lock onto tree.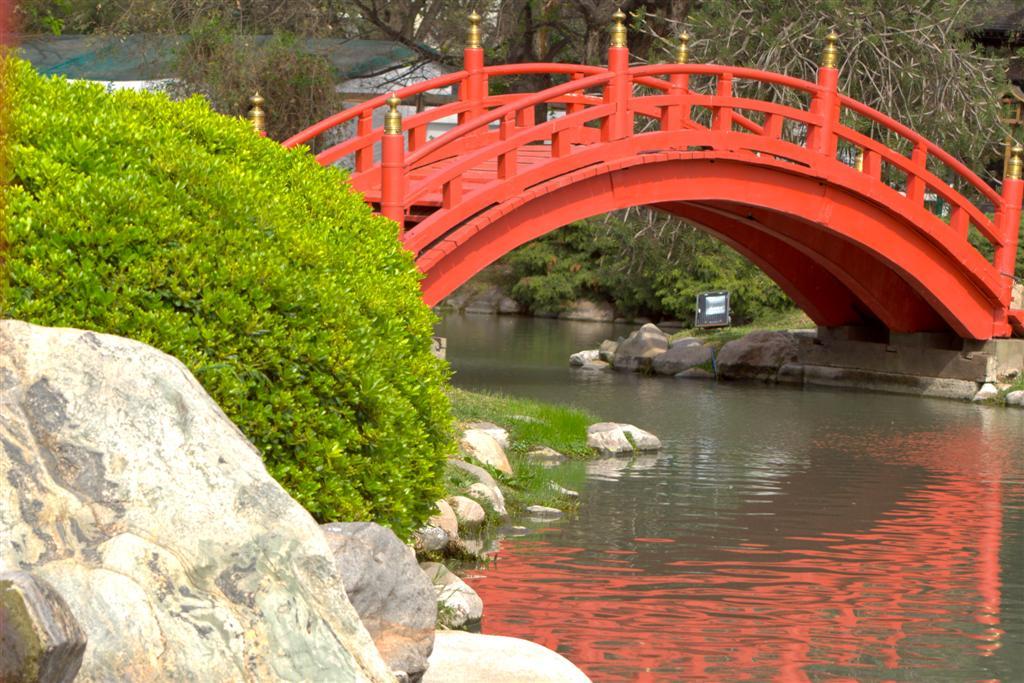
Locked: (320,0,682,149).
